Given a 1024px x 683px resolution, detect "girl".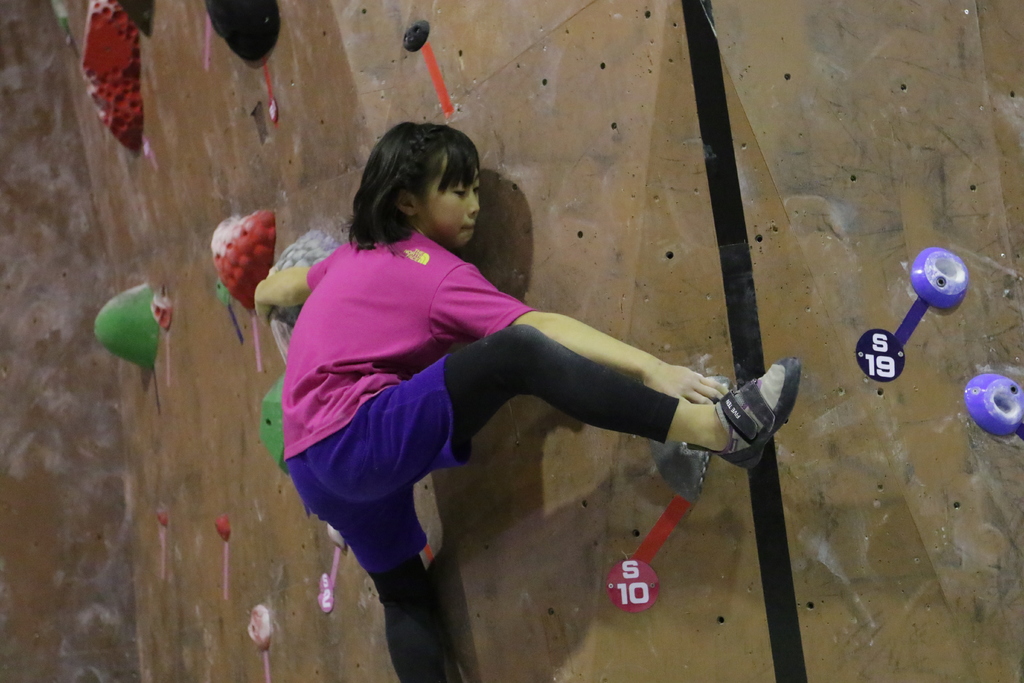
bbox=(252, 119, 801, 682).
